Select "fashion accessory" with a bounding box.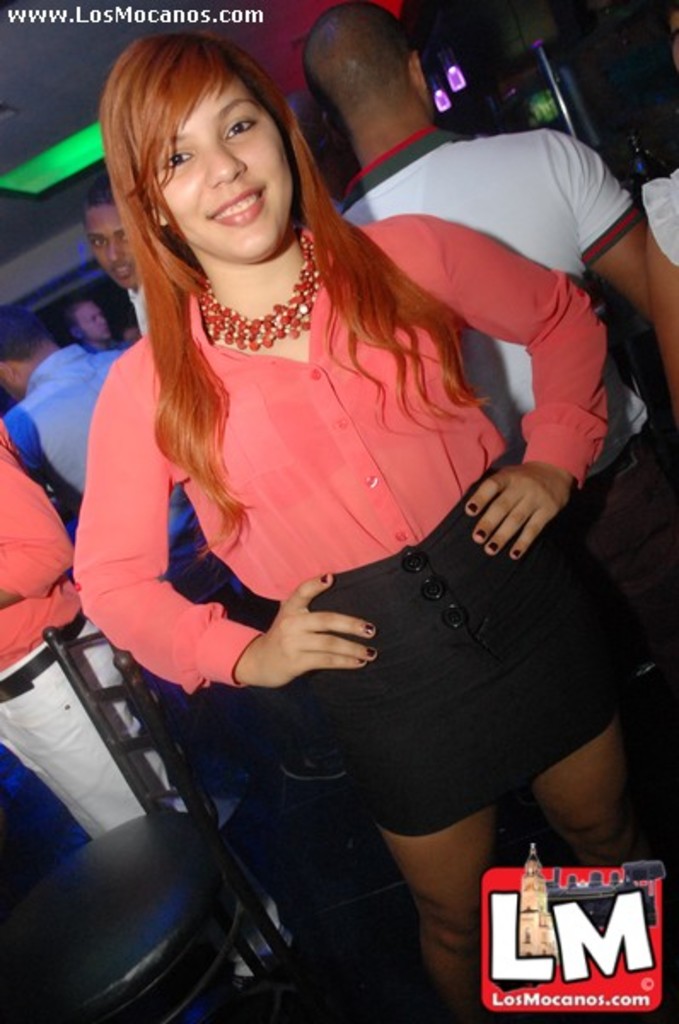
(x1=201, y1=210, x2=331, y2=353).
